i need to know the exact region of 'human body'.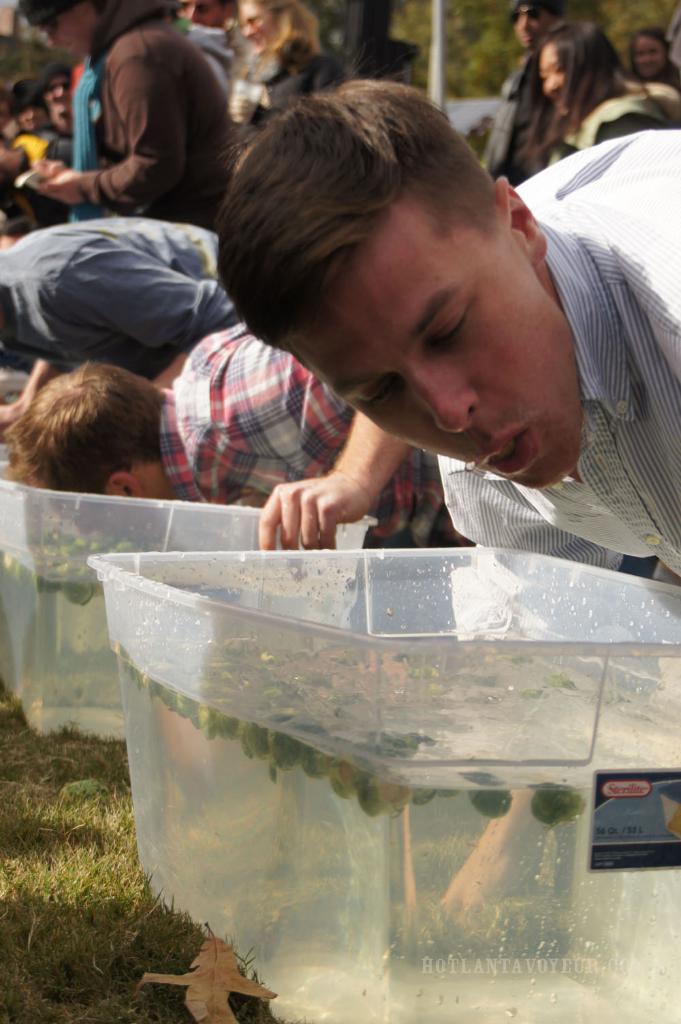
Region: x1=166, y1=317, x2=480, y2=557.
